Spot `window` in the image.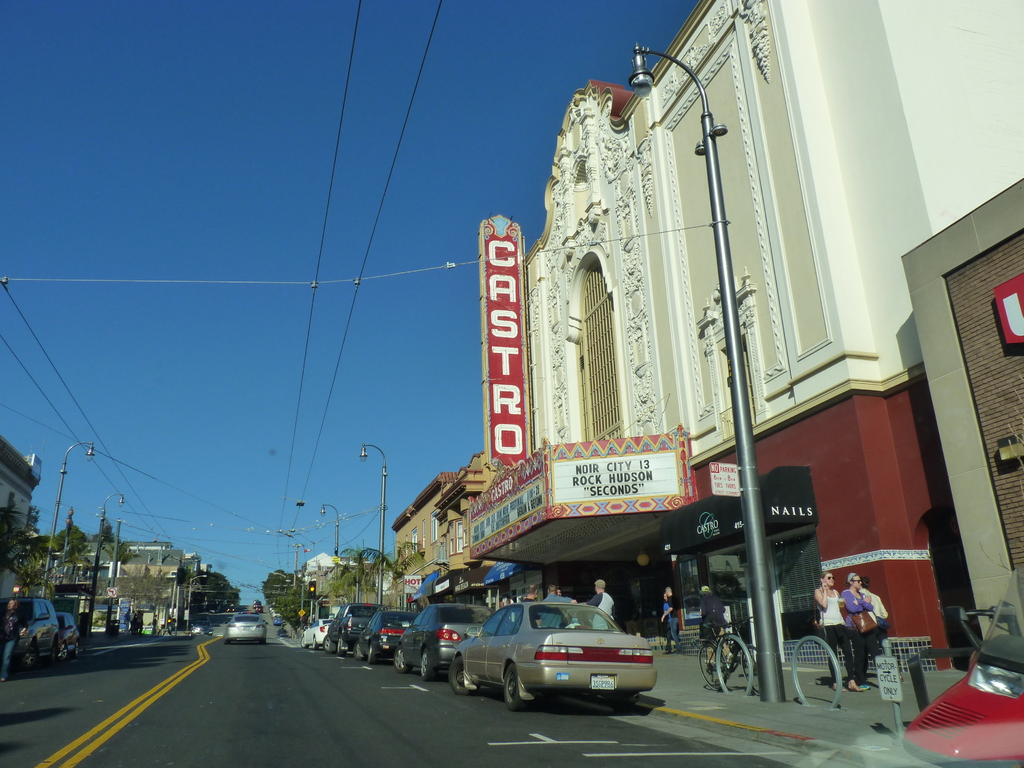
`window` found at [721,333,756,431].
